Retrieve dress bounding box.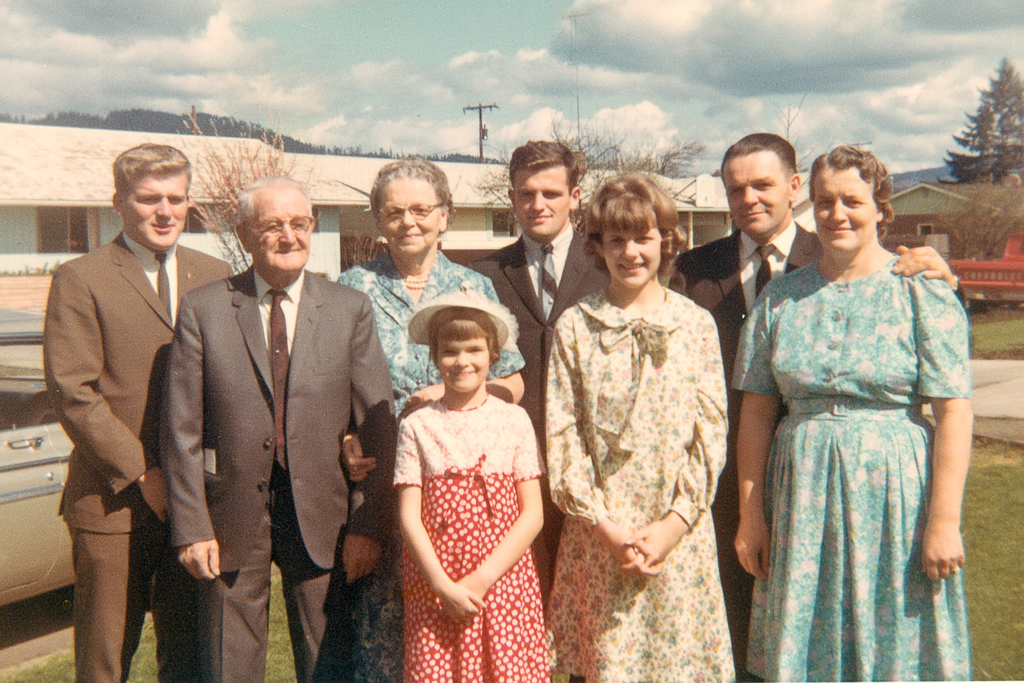
Bounding box: x1=337, y1=249, x2=529, y2=681.
